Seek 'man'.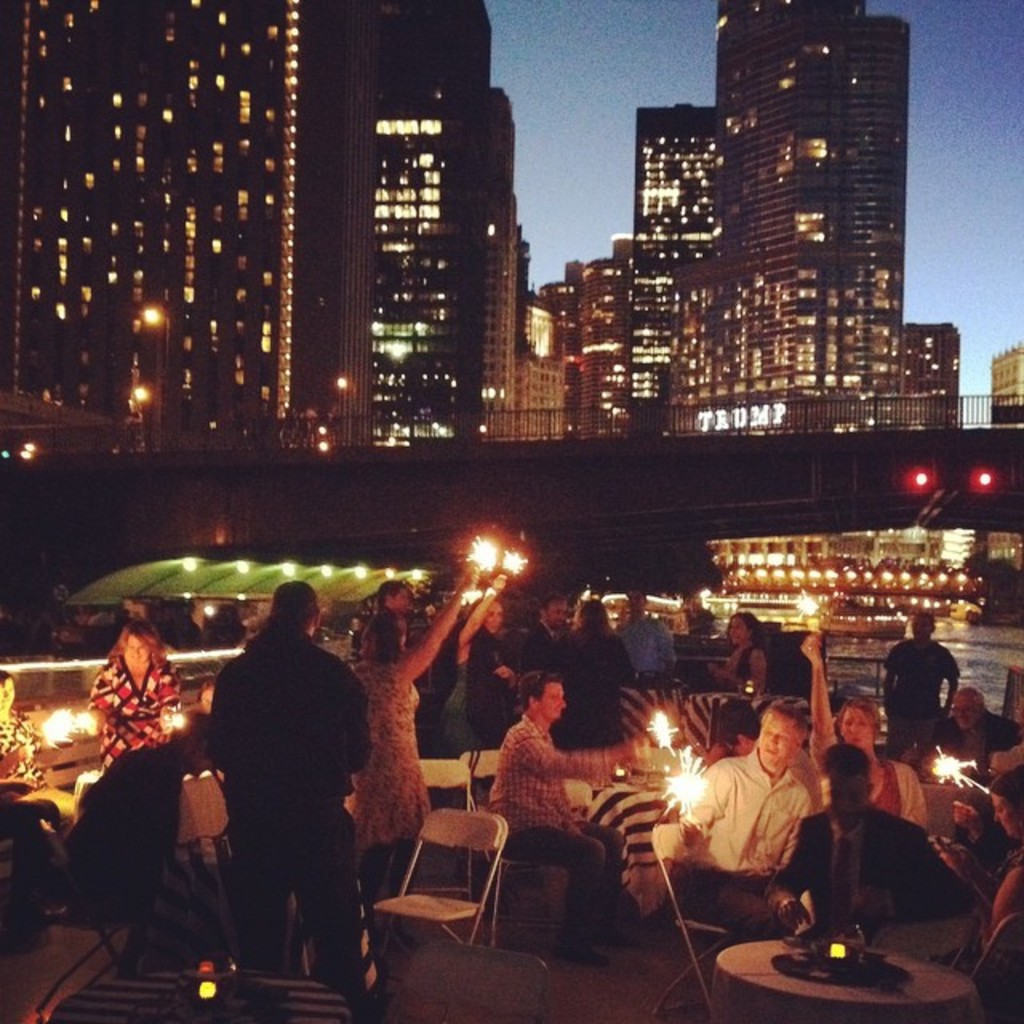
Rect(773, 744, 965, 949).
